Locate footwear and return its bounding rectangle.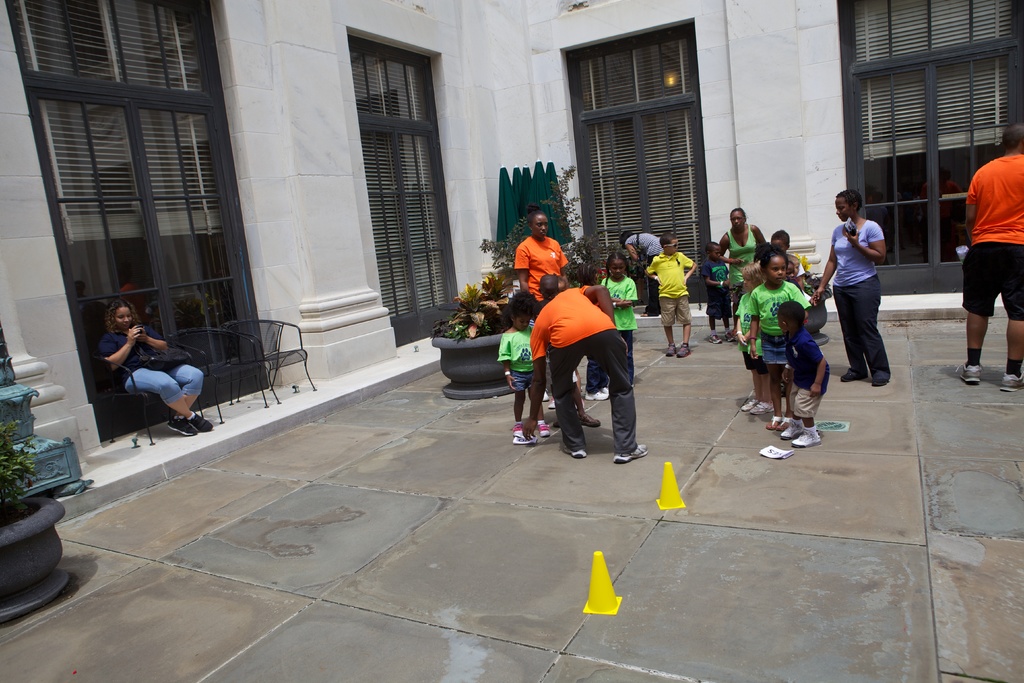
764/416/782/431.
